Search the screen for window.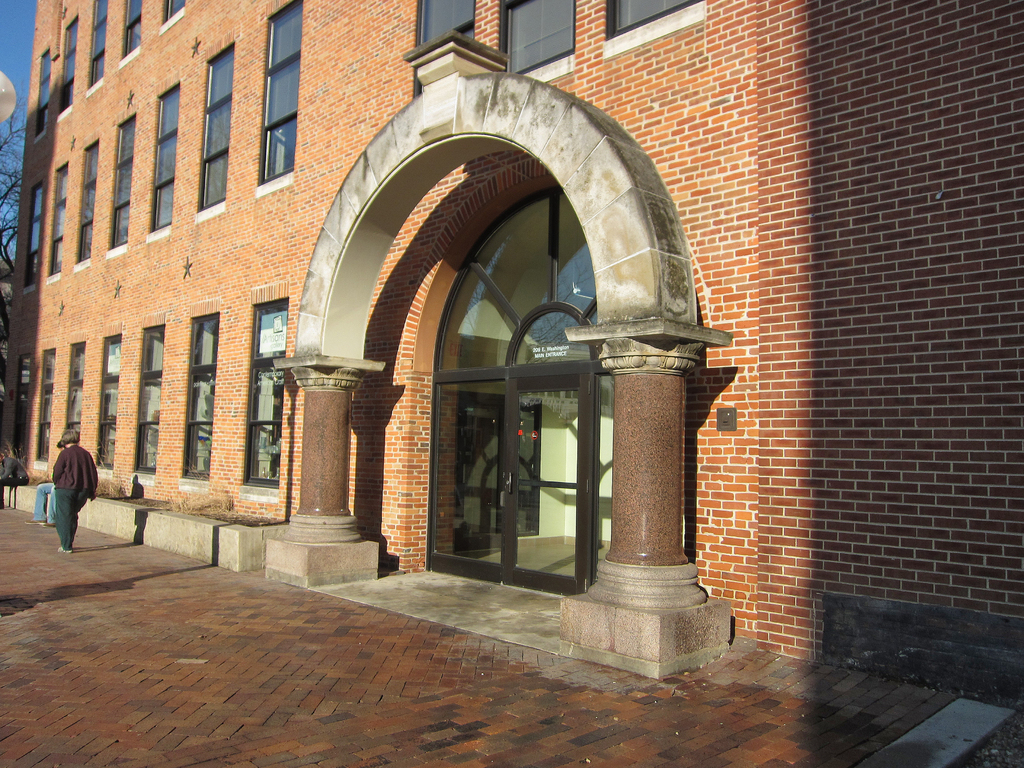
Found at [left=96, top=339, right=123, bottom=477].
